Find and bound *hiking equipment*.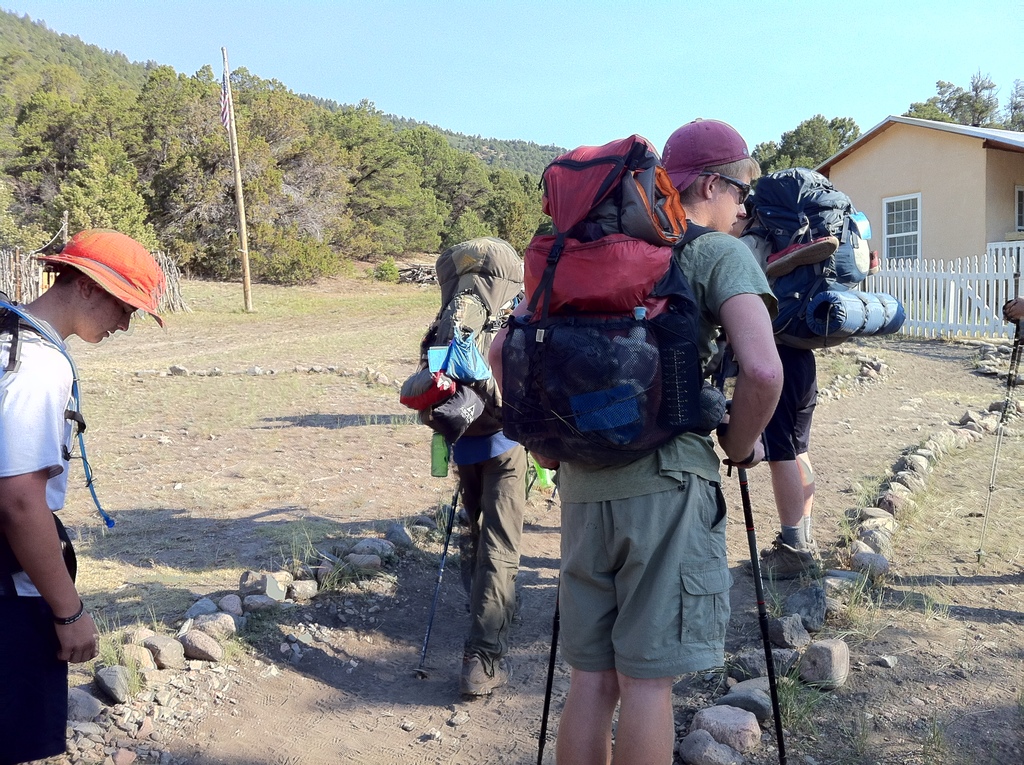
Bound: Rect(529, 575, 559, 764).
